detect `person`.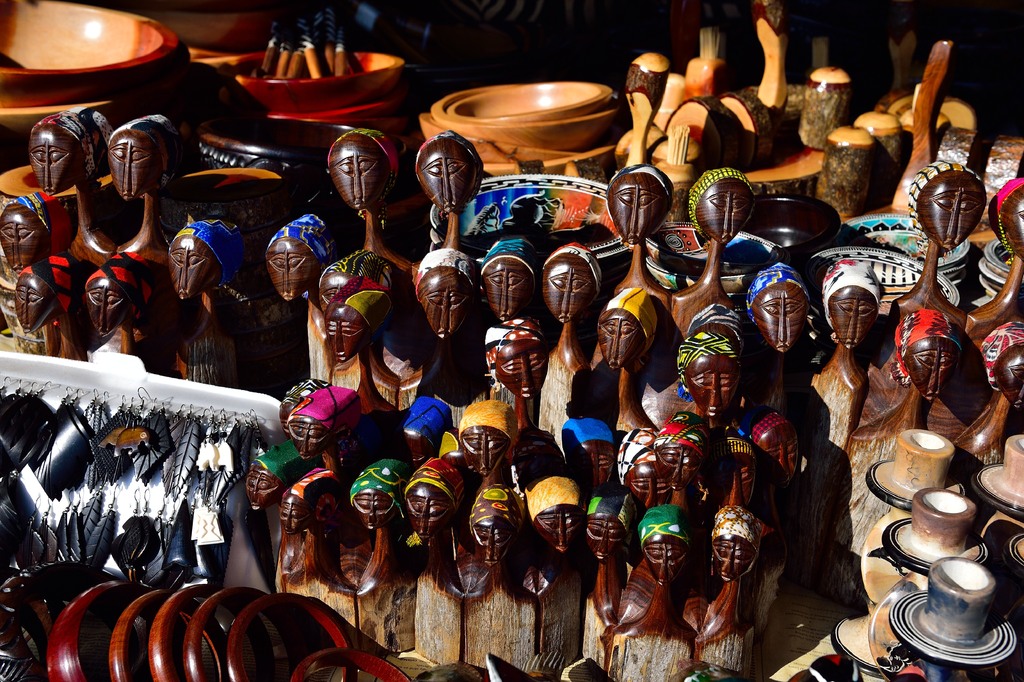
Detected at (left=598, top=295, right=656, bottom=430).
